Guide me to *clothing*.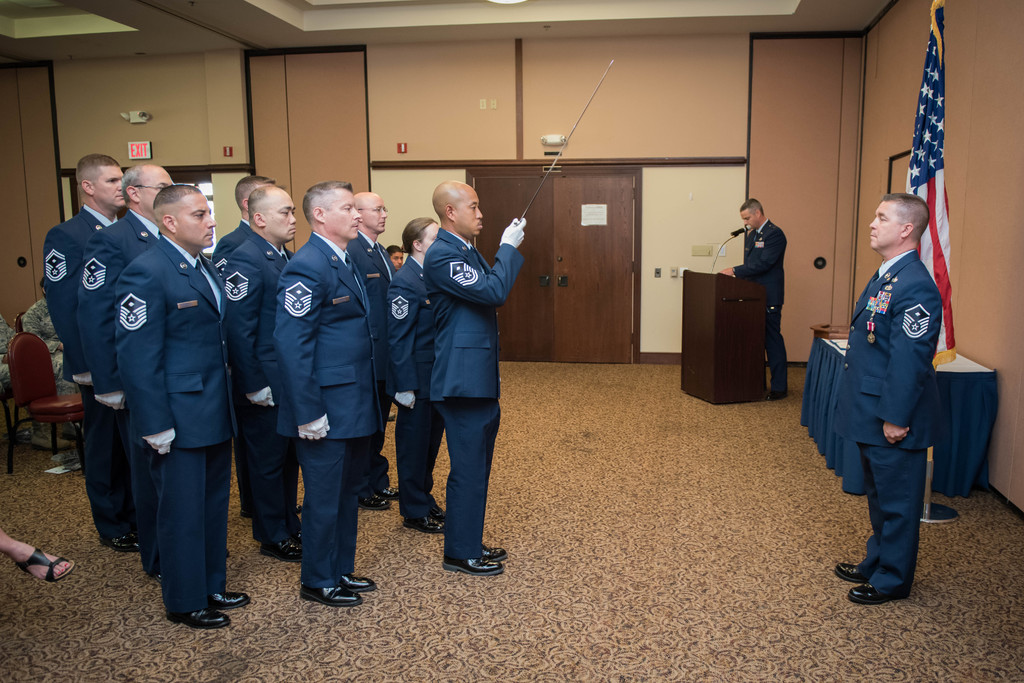
Guidance: x1=33 y1=294 x2=75 y2=378.
